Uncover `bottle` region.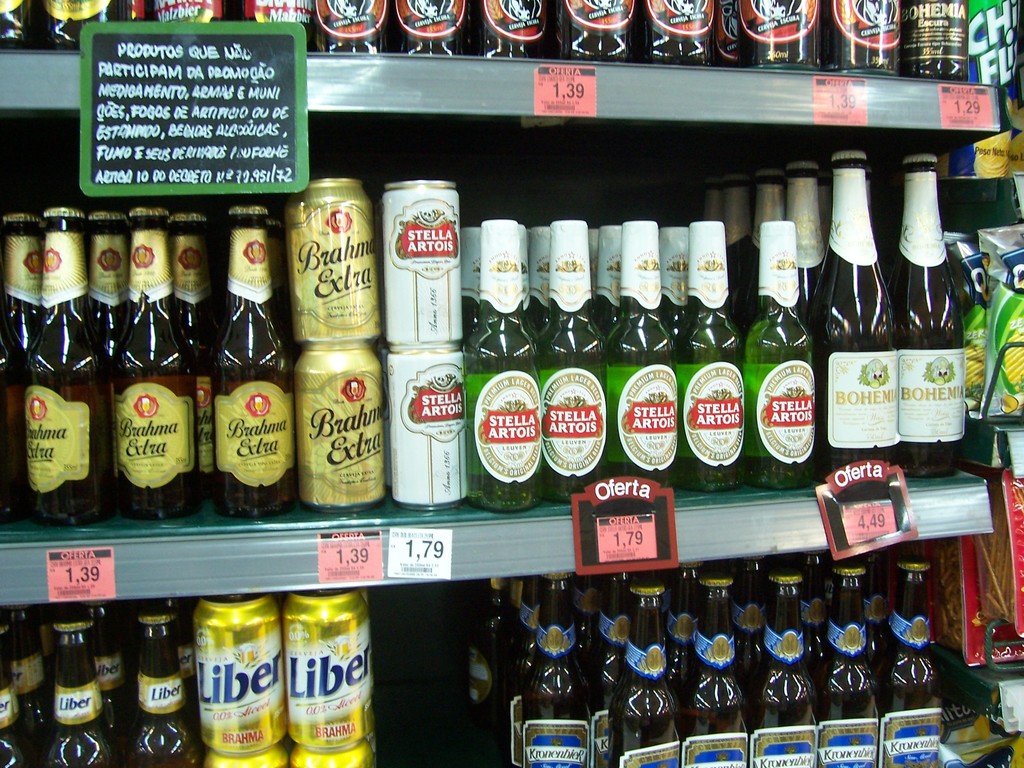
Uncovered: Rect(827, 0, 905, 84).
